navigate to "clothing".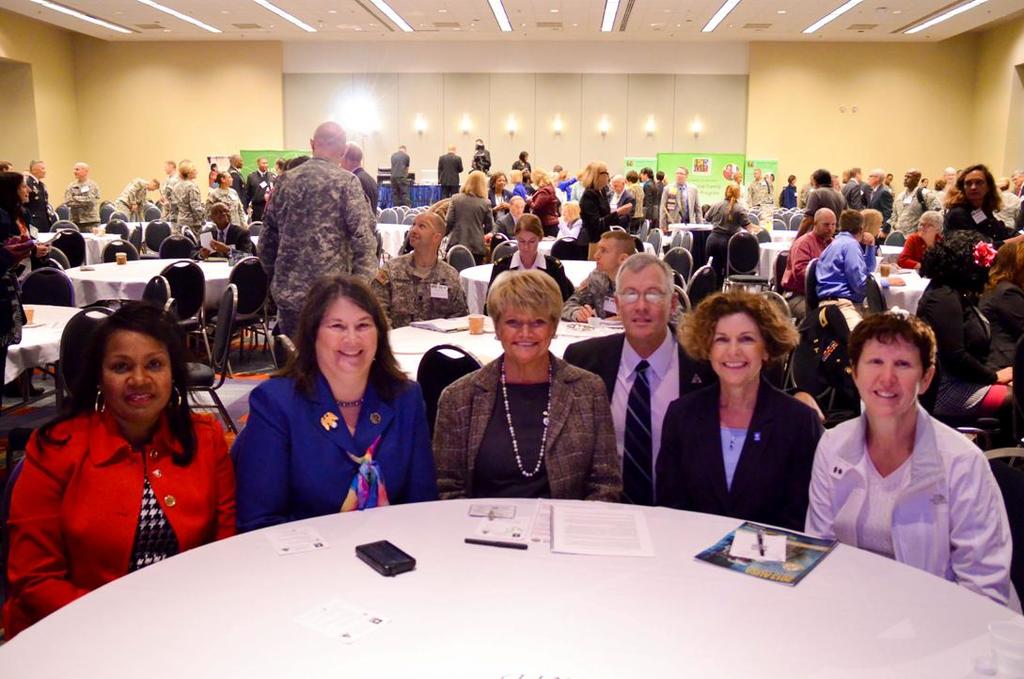
Navigation target: (793,182,810,211).
